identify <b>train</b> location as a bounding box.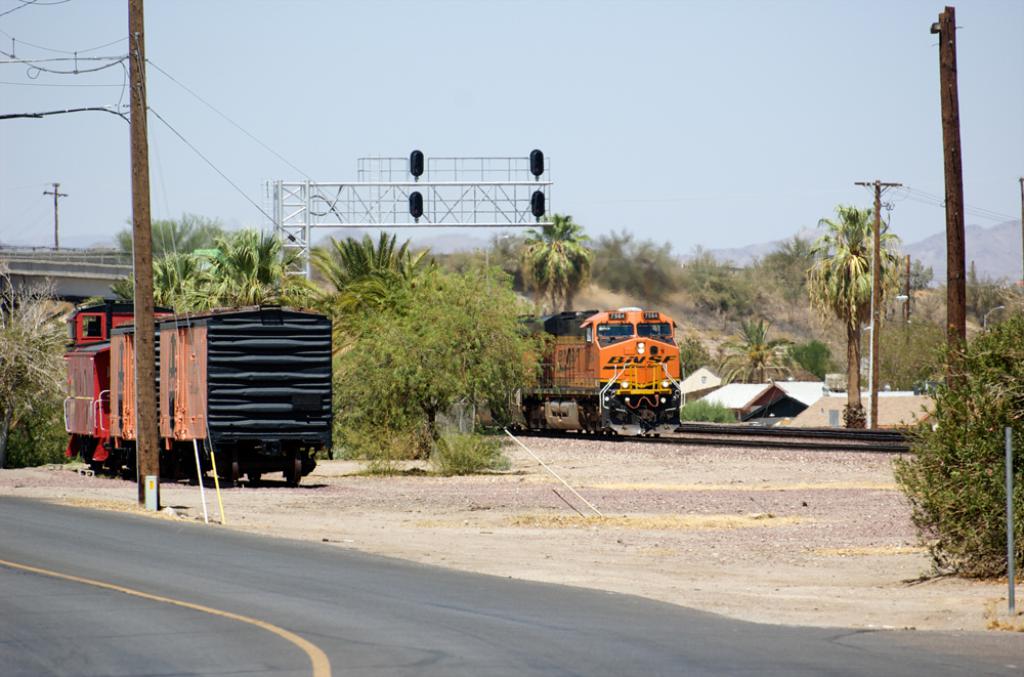
box(480, 311, 682, 436).
